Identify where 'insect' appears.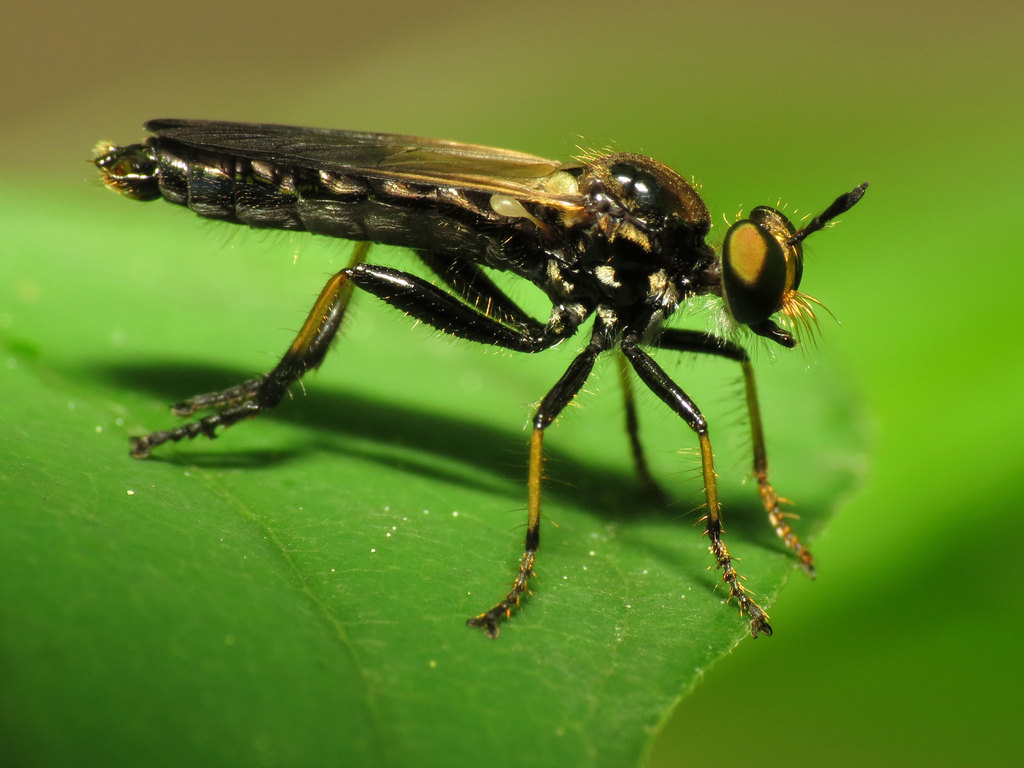
Appears at crop(85, 114, 872, 639).
